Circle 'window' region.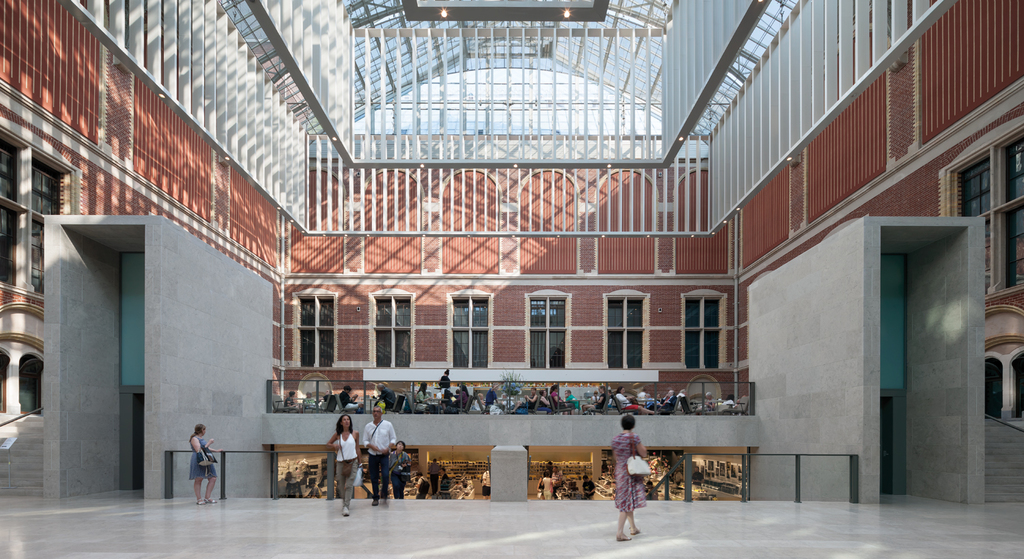
Region: <box>961,157,989,216</box>.
